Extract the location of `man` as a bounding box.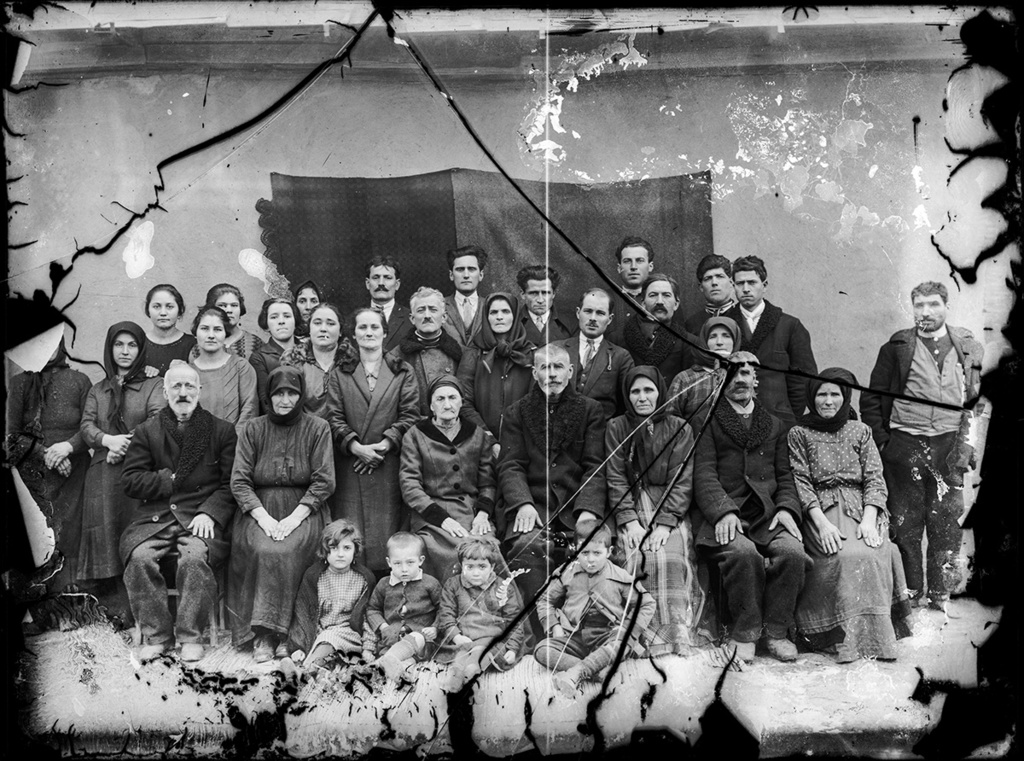
[left=694, top=346, right=813, bottom=660].
